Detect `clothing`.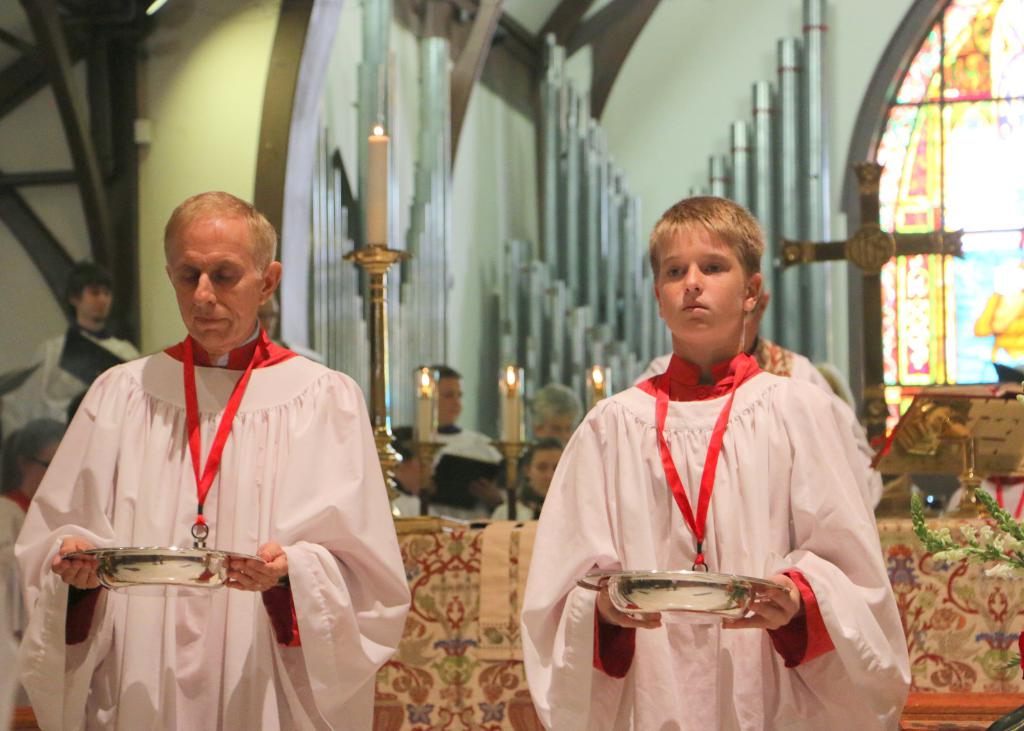
Detected at 390, 488, 432, 519.
